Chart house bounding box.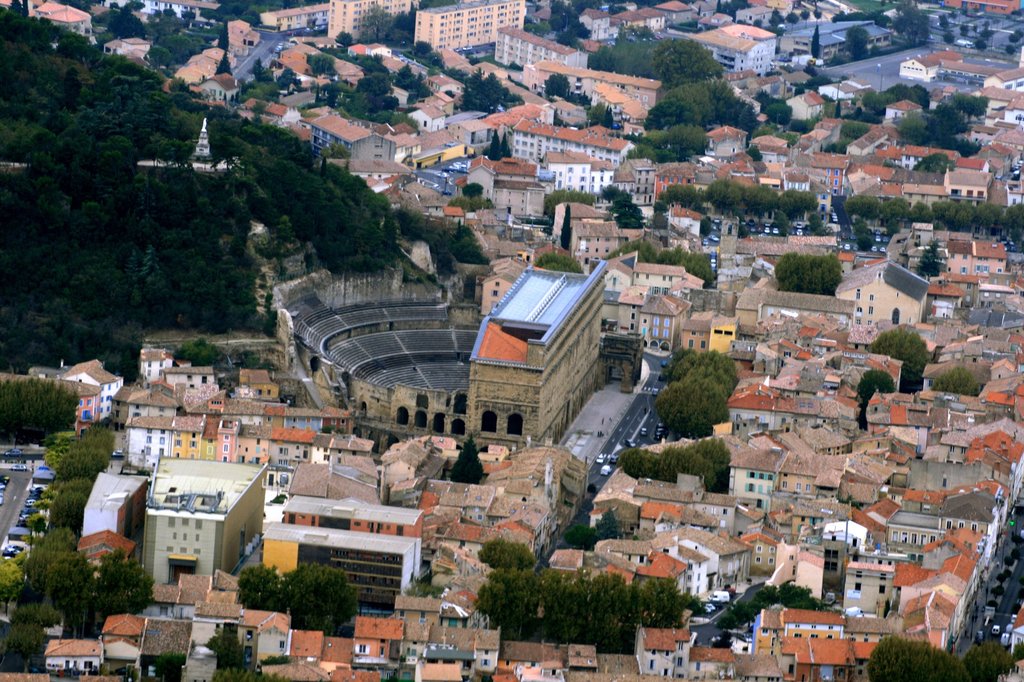
Charted: box(556, 528, 594, 586).
